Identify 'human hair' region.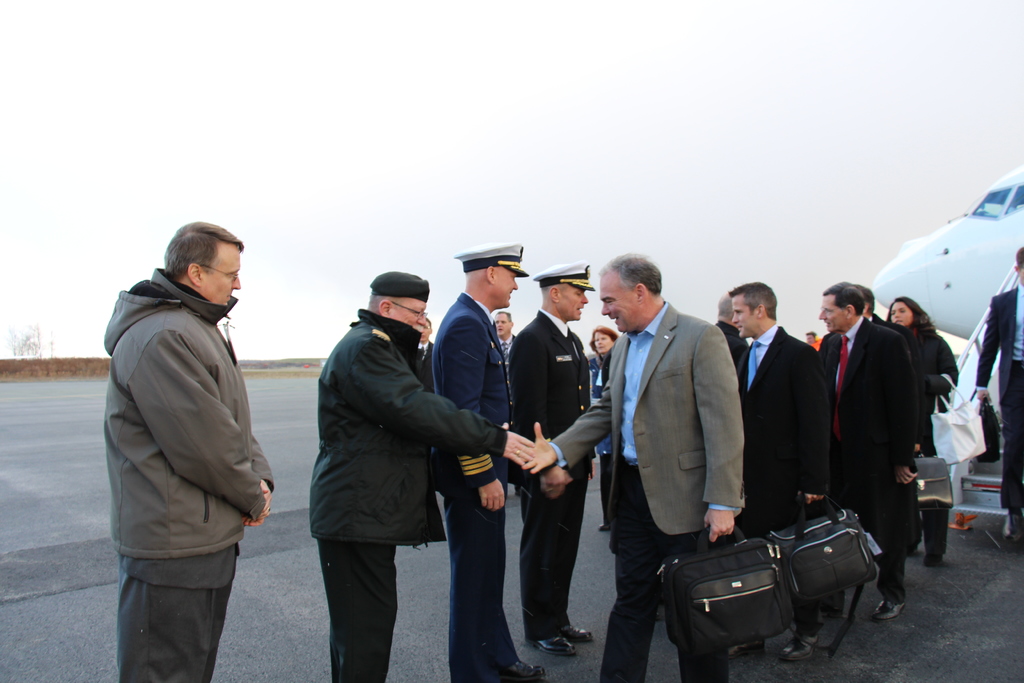
Region: box(881, 295, 936, 338).
